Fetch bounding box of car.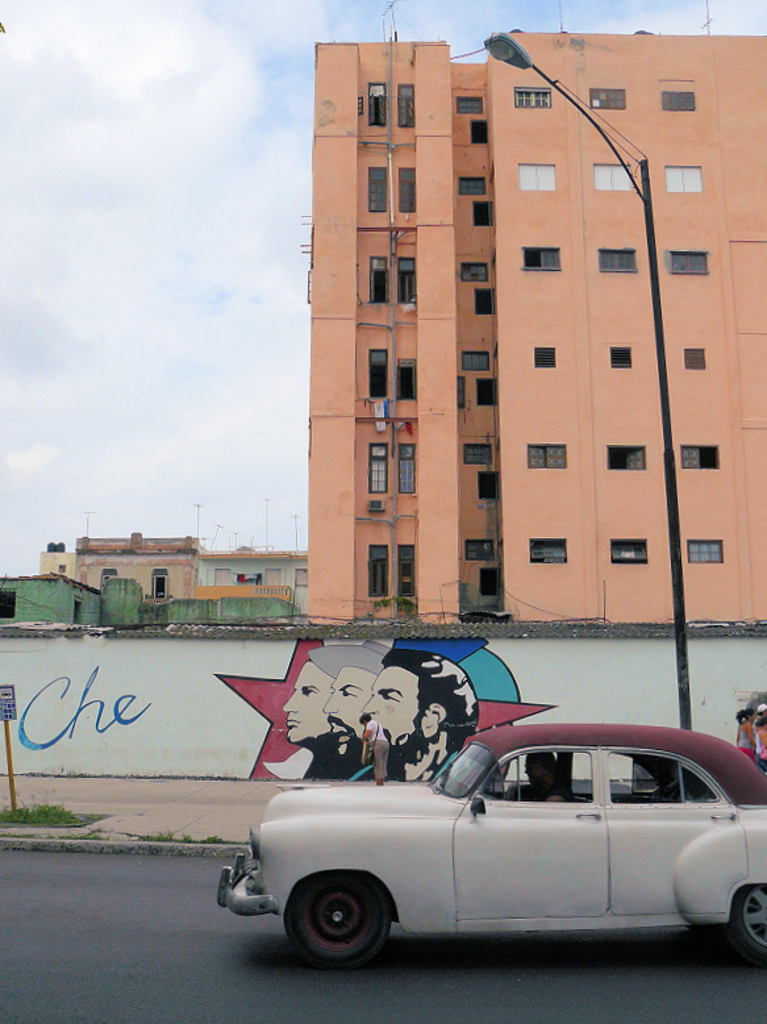
Bbox: bbox=(217, 725, 766, 961).
